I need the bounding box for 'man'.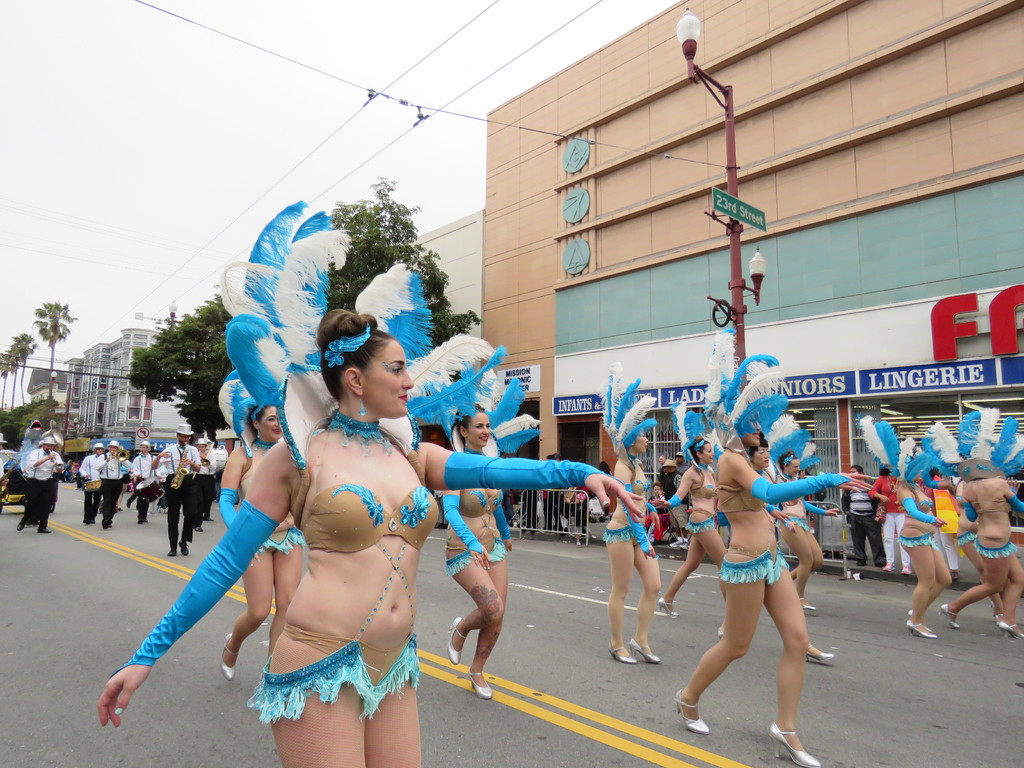
Here it is: region(872, 465, 912, 577).
